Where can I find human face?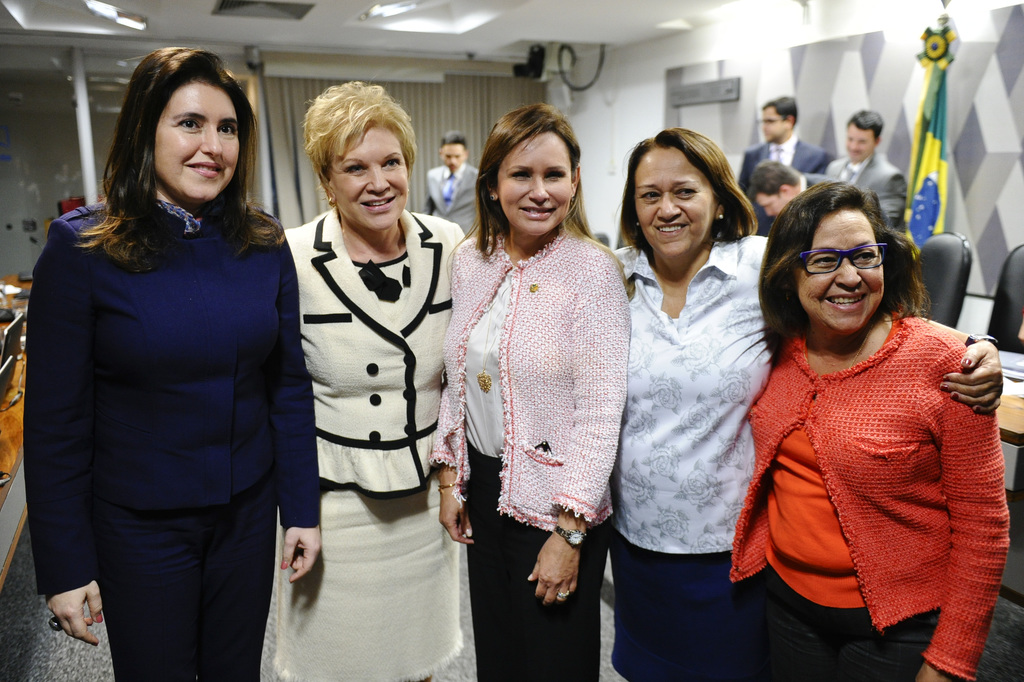
You can find it at 761 105 788 141.
